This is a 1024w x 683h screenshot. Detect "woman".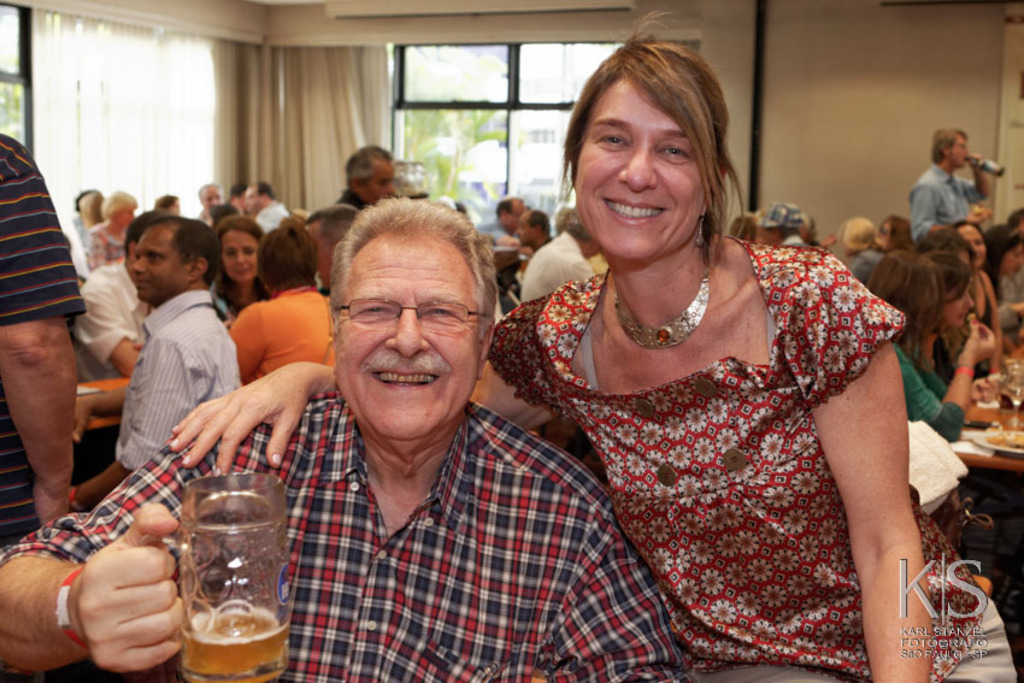
<region>929, 259, 966, 396</region>.
